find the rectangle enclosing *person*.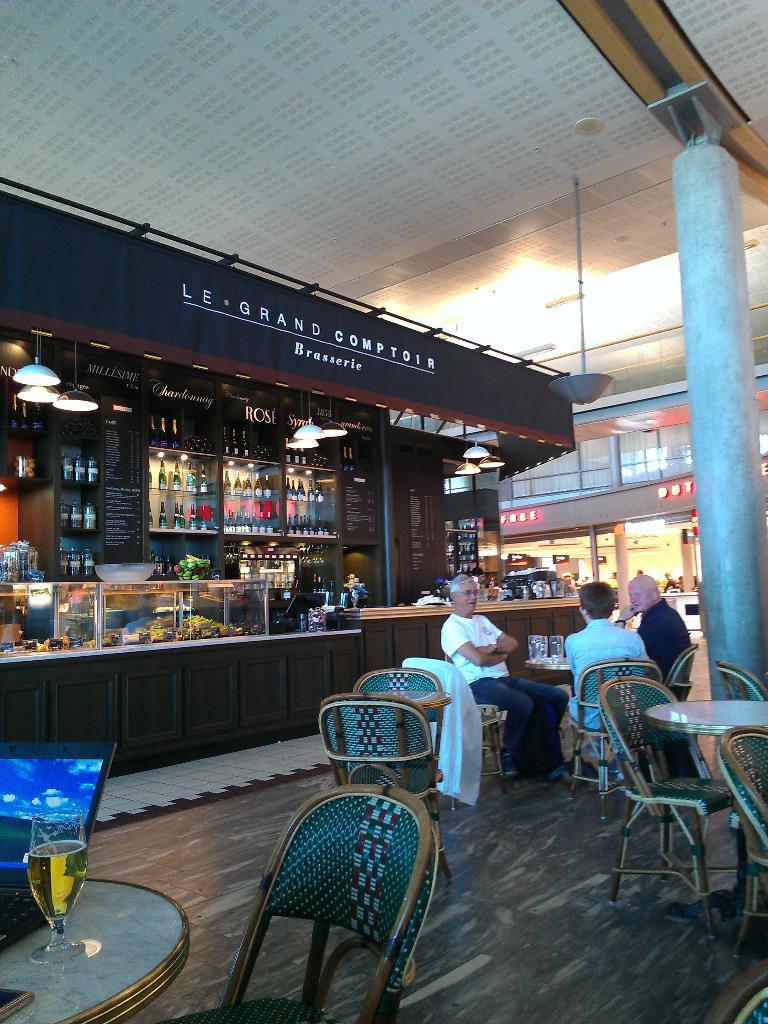
(x1=581, y1=582, x2=679, y2=803).
